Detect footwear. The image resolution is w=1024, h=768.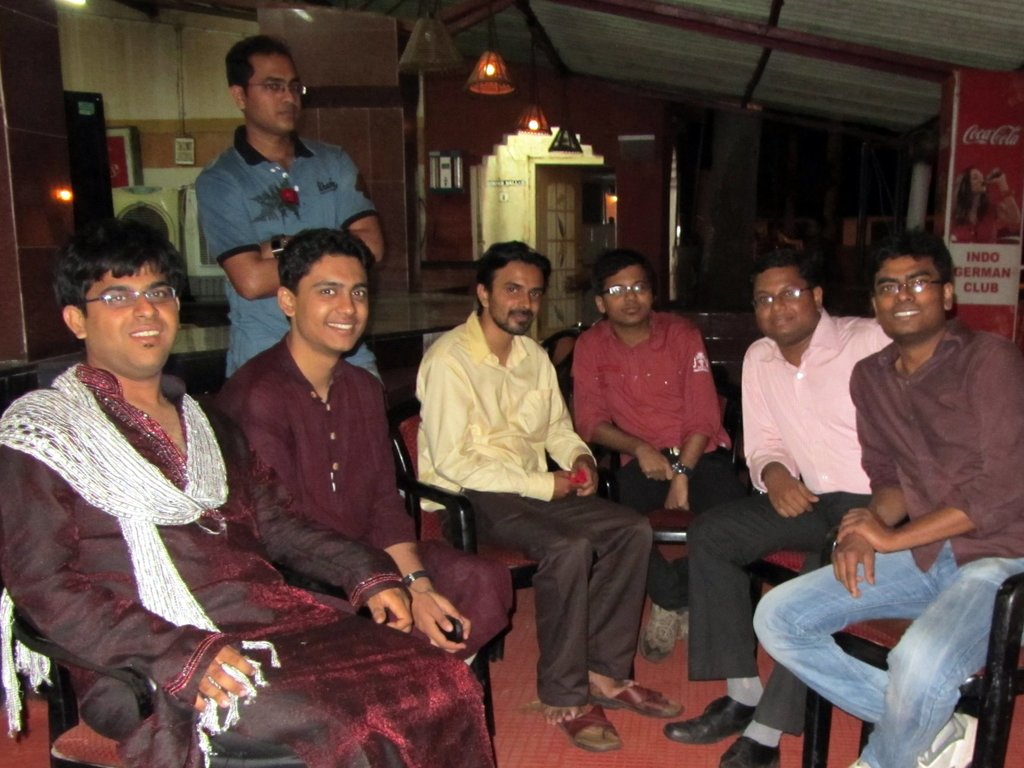
box(716, 735, 781, 767).
